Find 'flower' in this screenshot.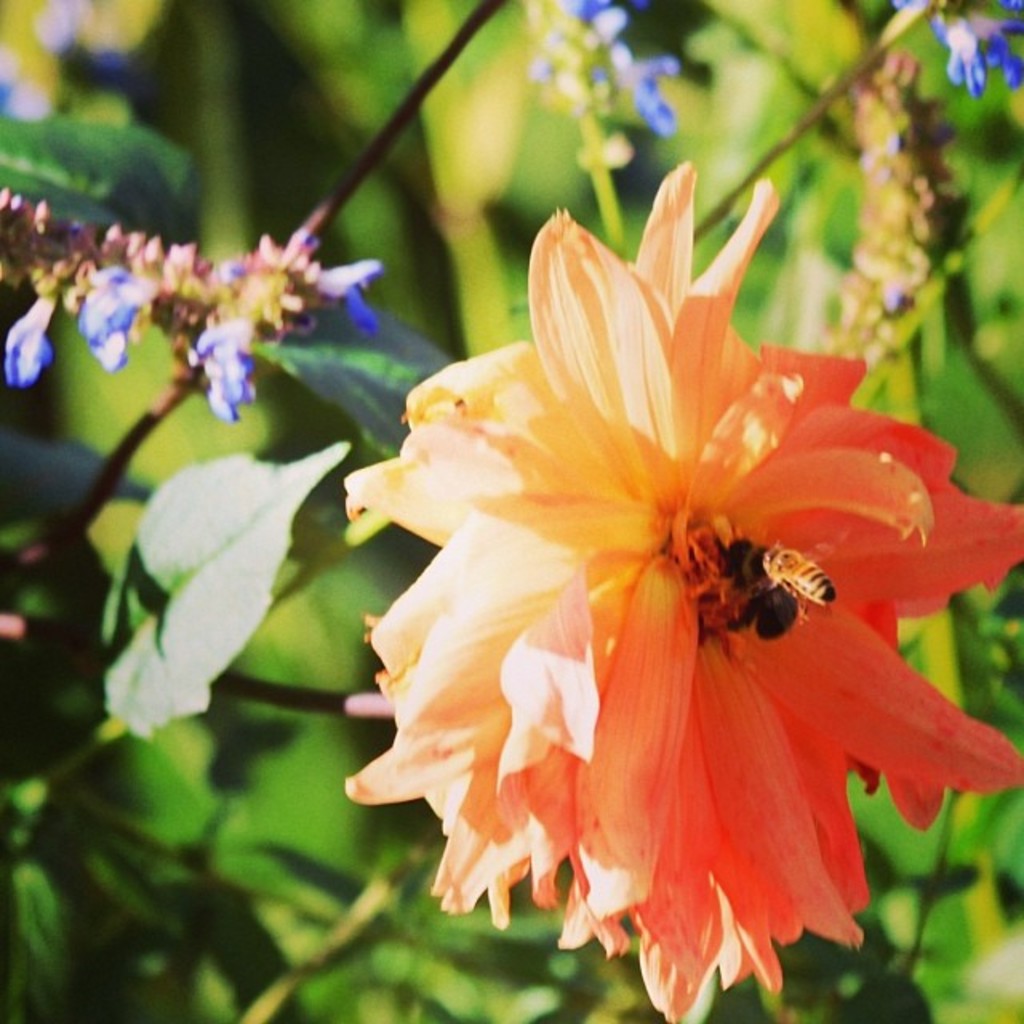
The bounding box for 'flower' is select_region(307, 256, 390, 328).
